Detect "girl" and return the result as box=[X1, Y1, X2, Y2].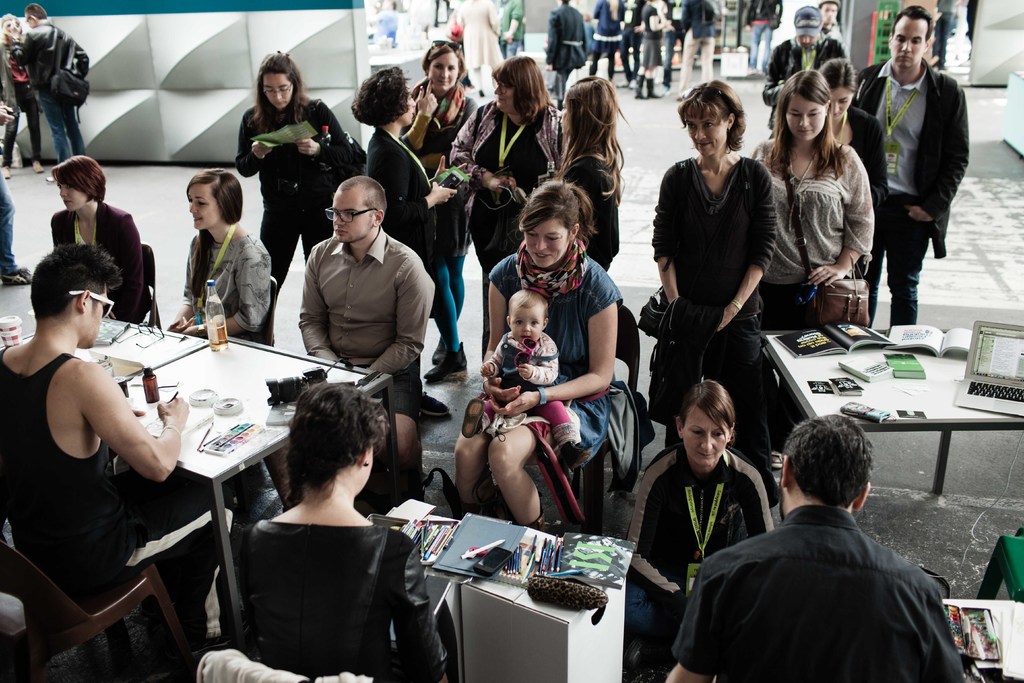
box=[51, 154, 143, 320].
